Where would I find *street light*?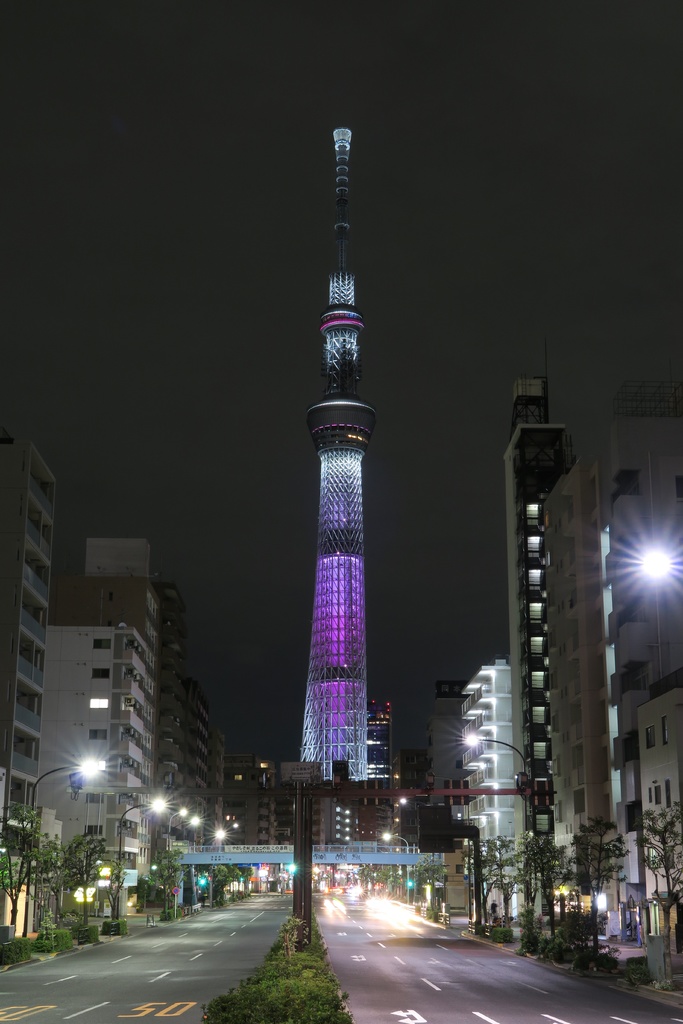
At crop(164, 801, 187, 908).
